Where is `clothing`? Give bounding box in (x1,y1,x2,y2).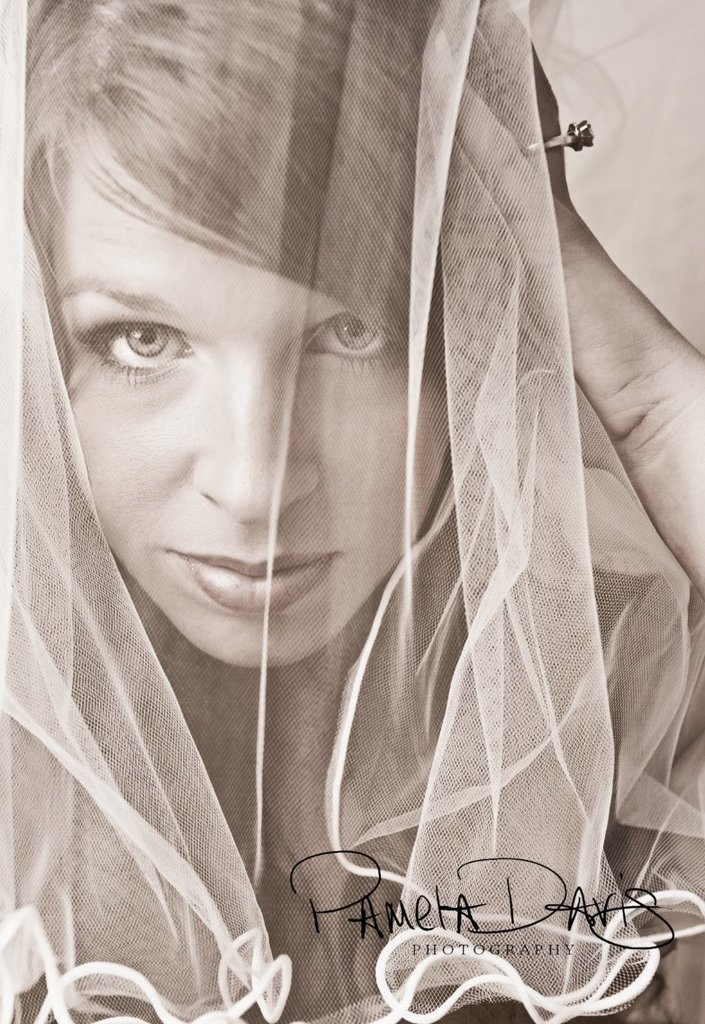
(0,4,704,1023).
